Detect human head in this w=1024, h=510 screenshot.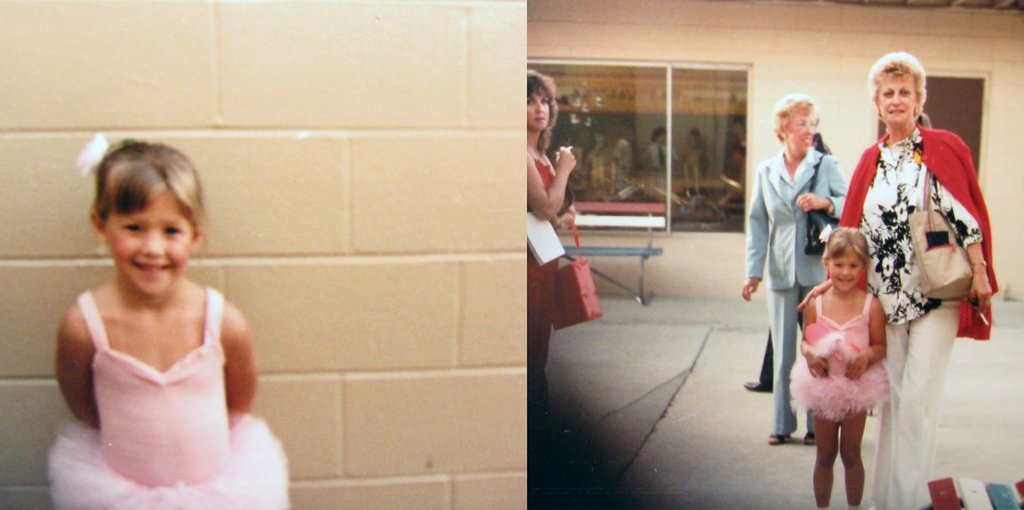
Detection: l=825, t=226, r=865, b=289.
